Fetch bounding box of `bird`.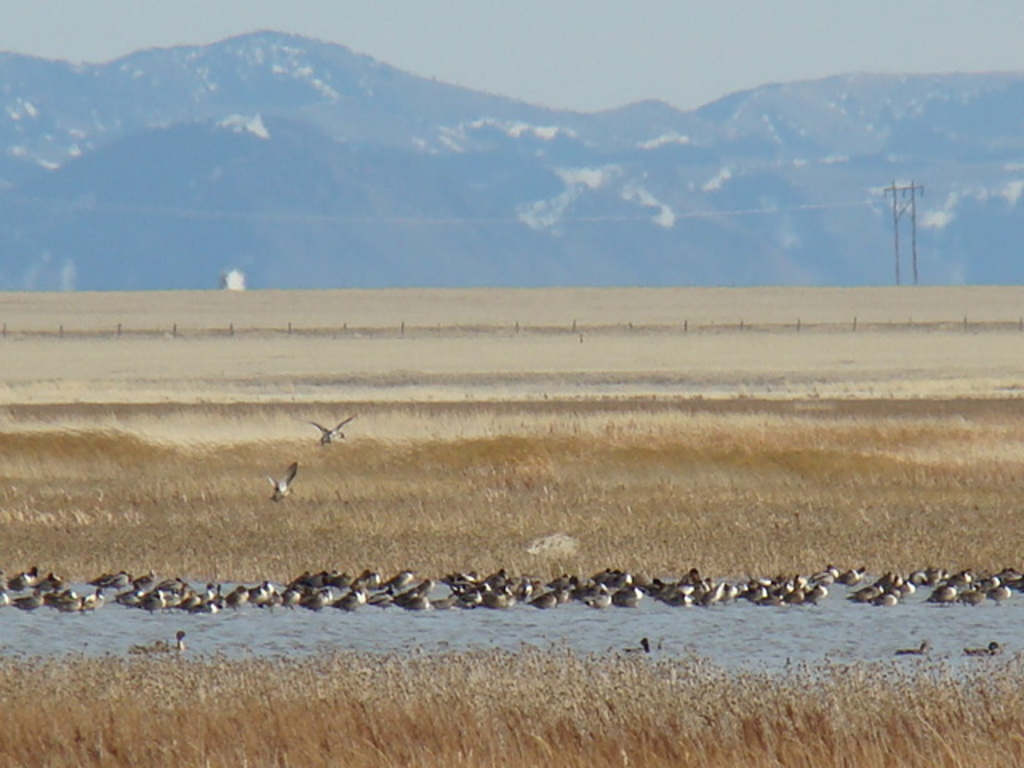
Bbox: box(334, 573, 341, 594).
